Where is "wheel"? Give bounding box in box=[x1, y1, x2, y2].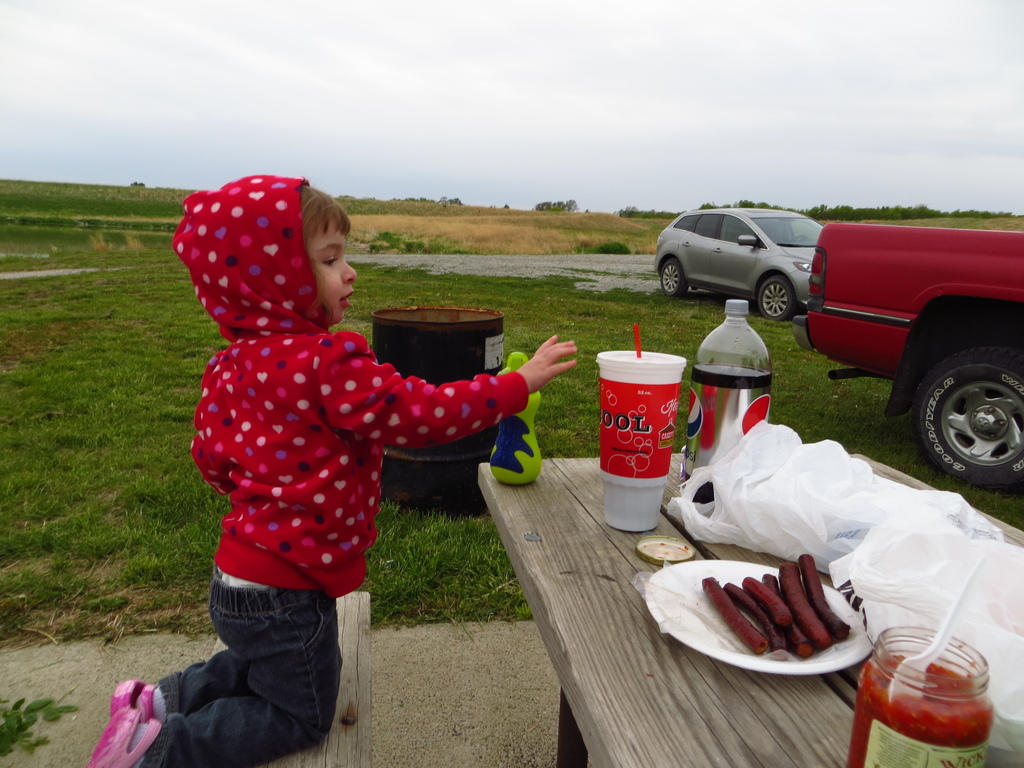
box=[653, 258, 689, 298].
